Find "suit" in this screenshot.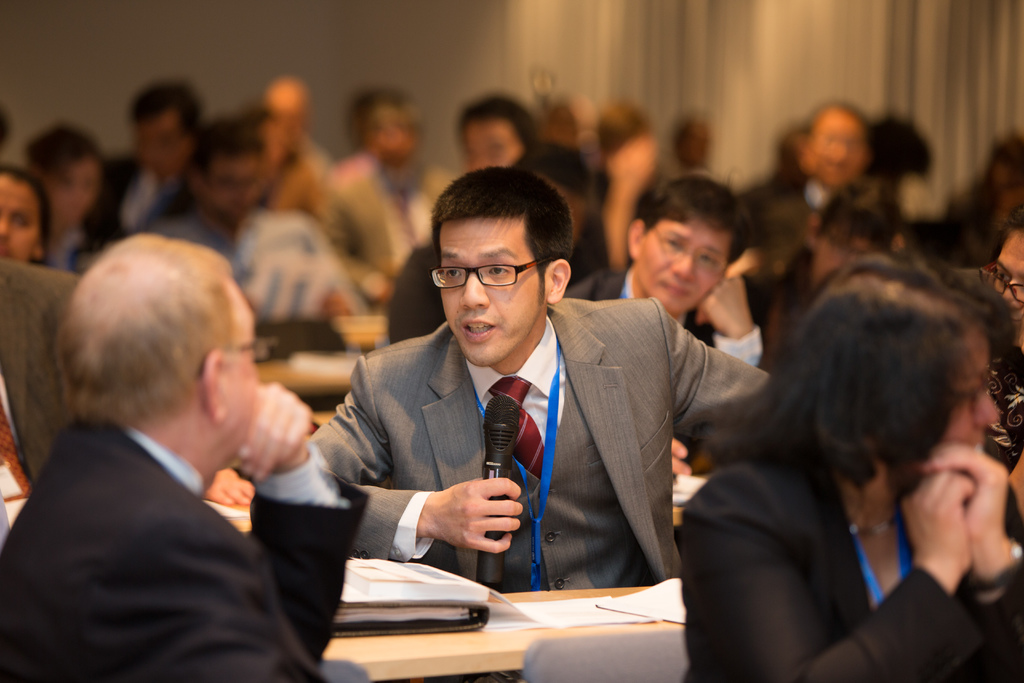
The bounding box for "suit" is [x1=566, y1=273, x2=700, y2=341].
